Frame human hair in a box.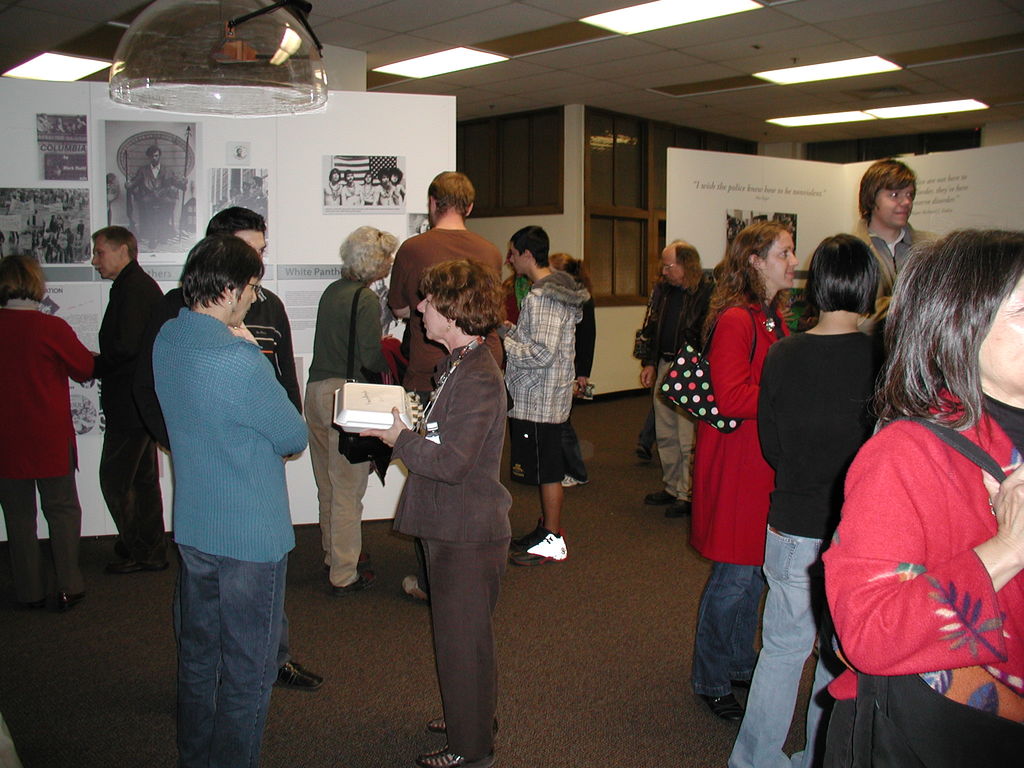
<bbox>871, 225, 1001, 466</bbox>.
